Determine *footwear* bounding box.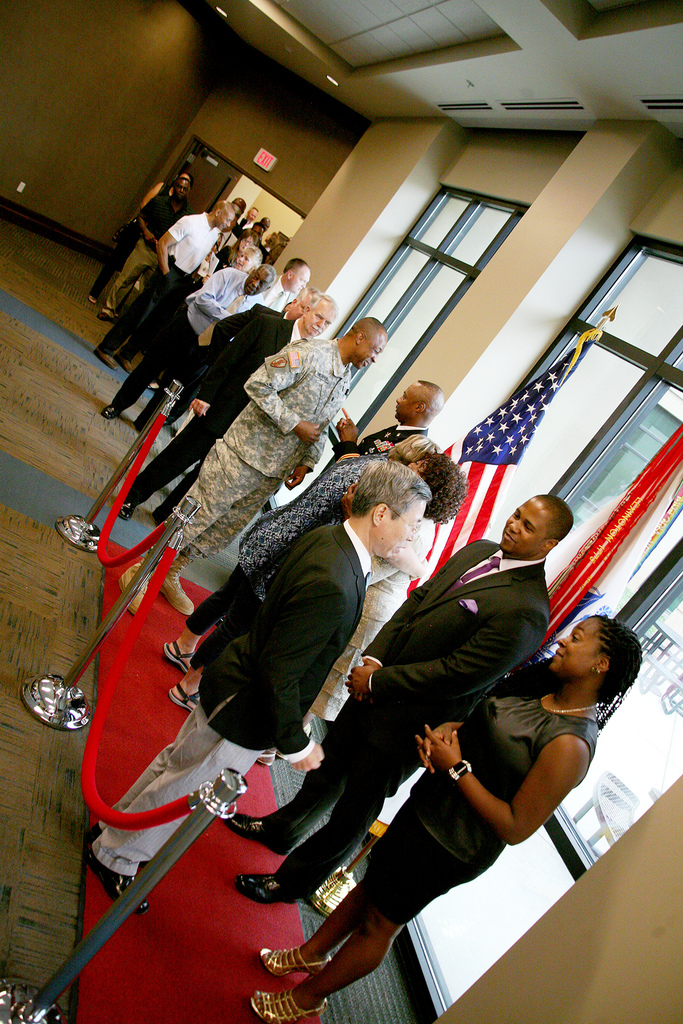
Determined: [115,357,136,375].
